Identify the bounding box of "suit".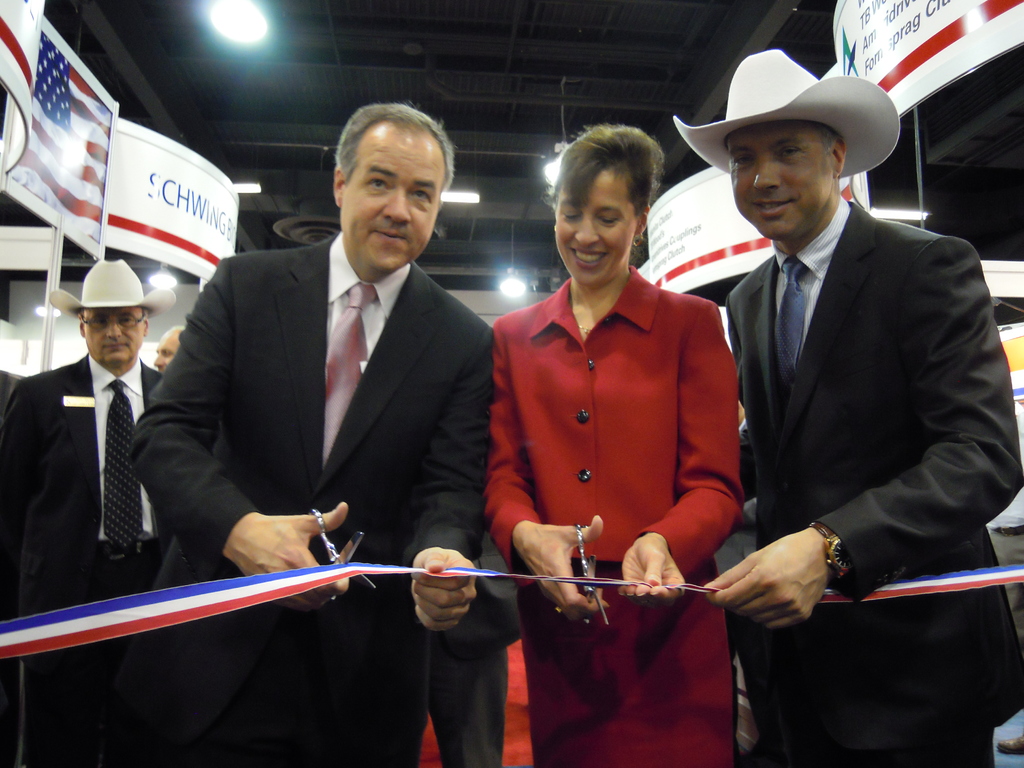
box(0, 347, 172, 767).
